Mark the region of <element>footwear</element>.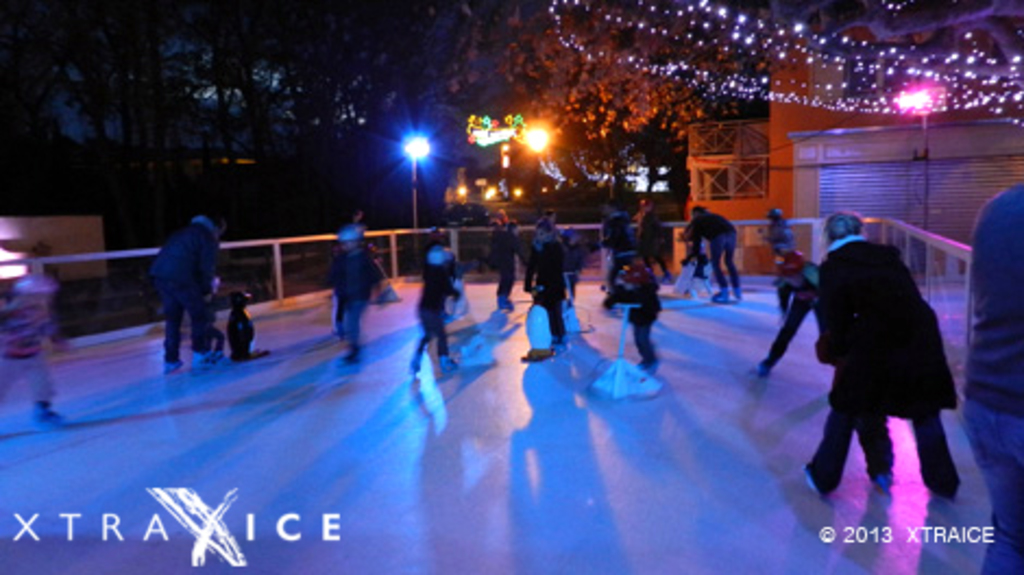
Region: region(732, 285, 739, 301).
